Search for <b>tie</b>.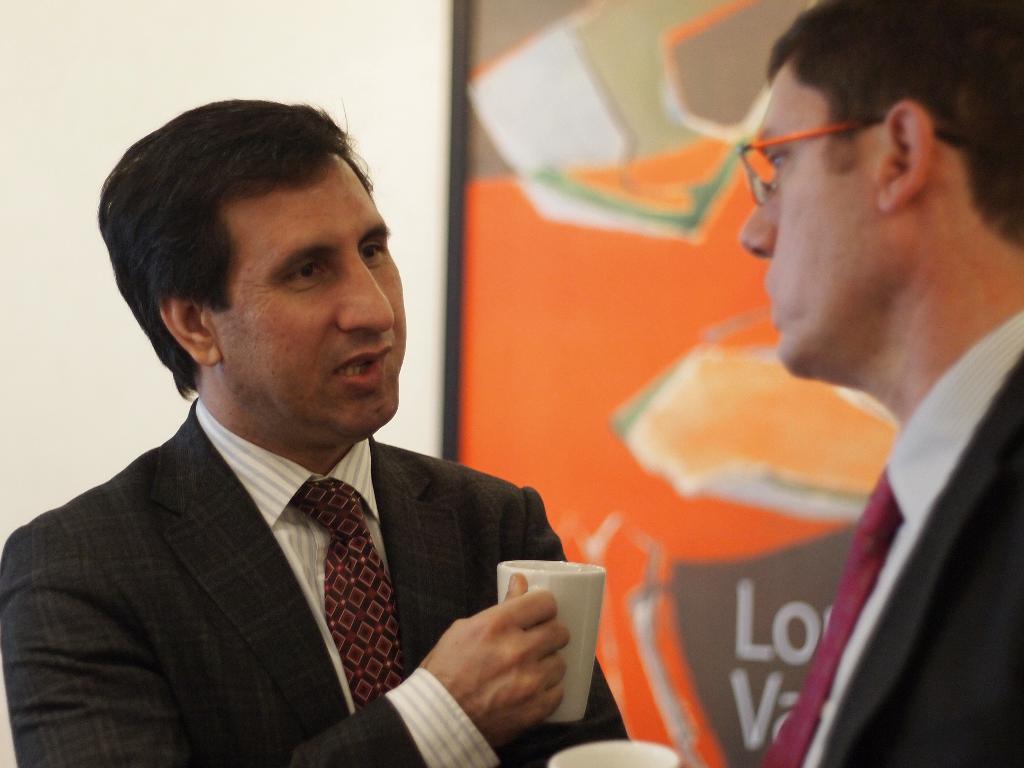
Found at locate(291, 474, 399, 707).
